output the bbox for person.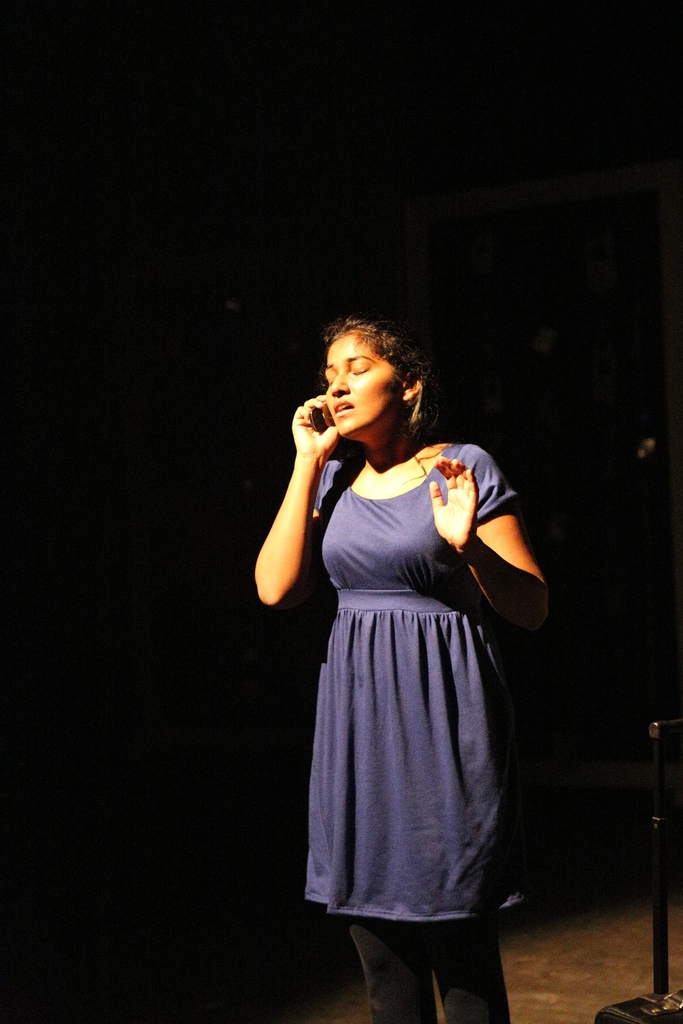
region(263, 289, 543, 1001).
